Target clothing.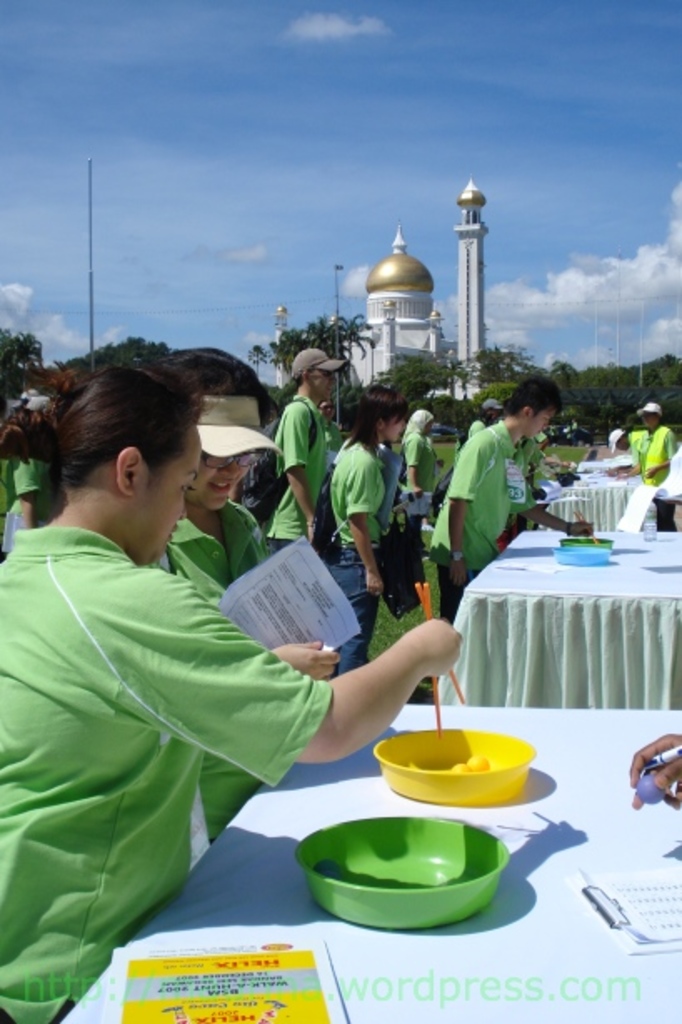
Target region: [625,429,645,469].
